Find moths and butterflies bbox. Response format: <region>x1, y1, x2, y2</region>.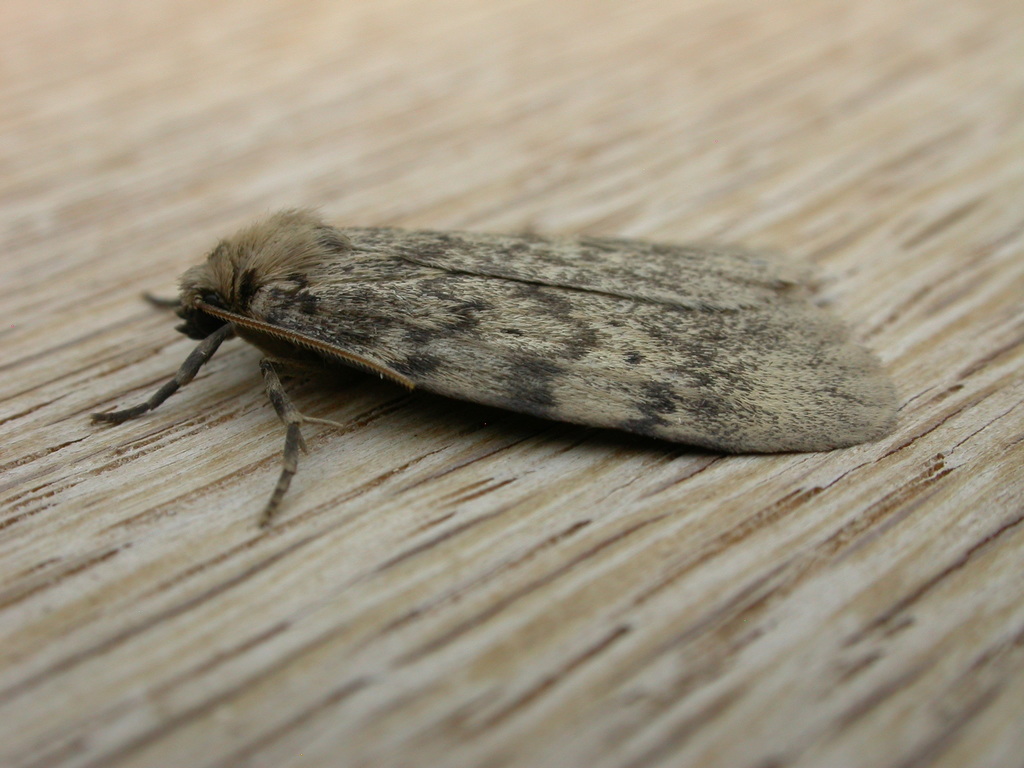
<region>88, 202, 901, 535</region>.
